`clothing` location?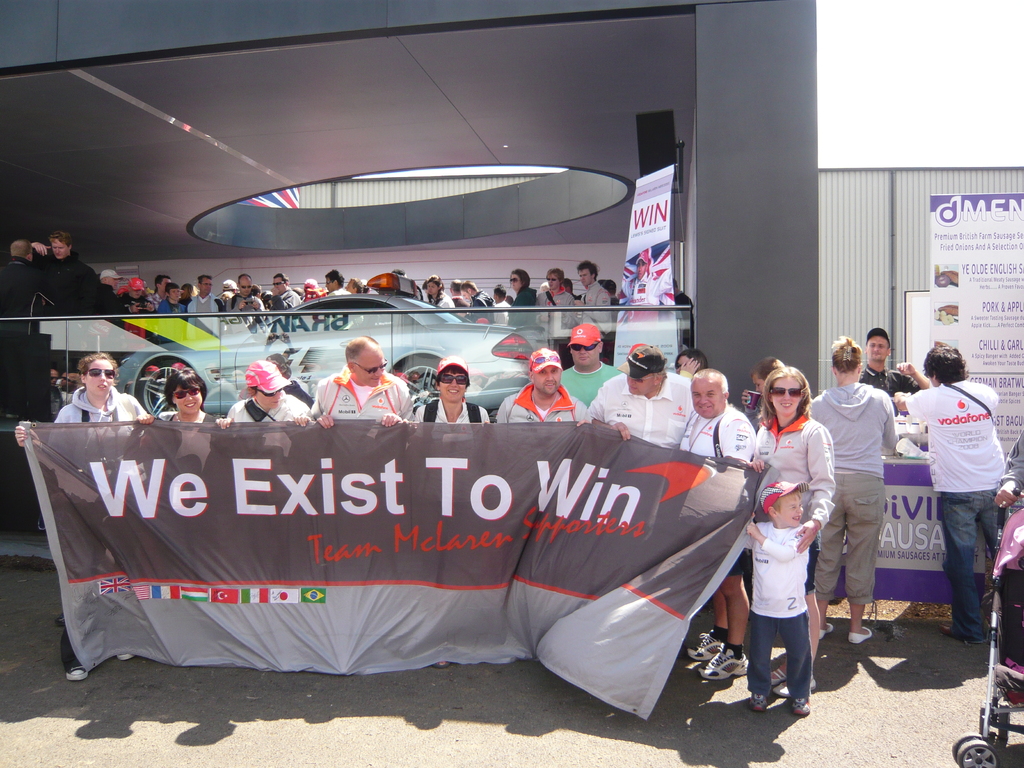
detection(504, 280, 539, 323)
